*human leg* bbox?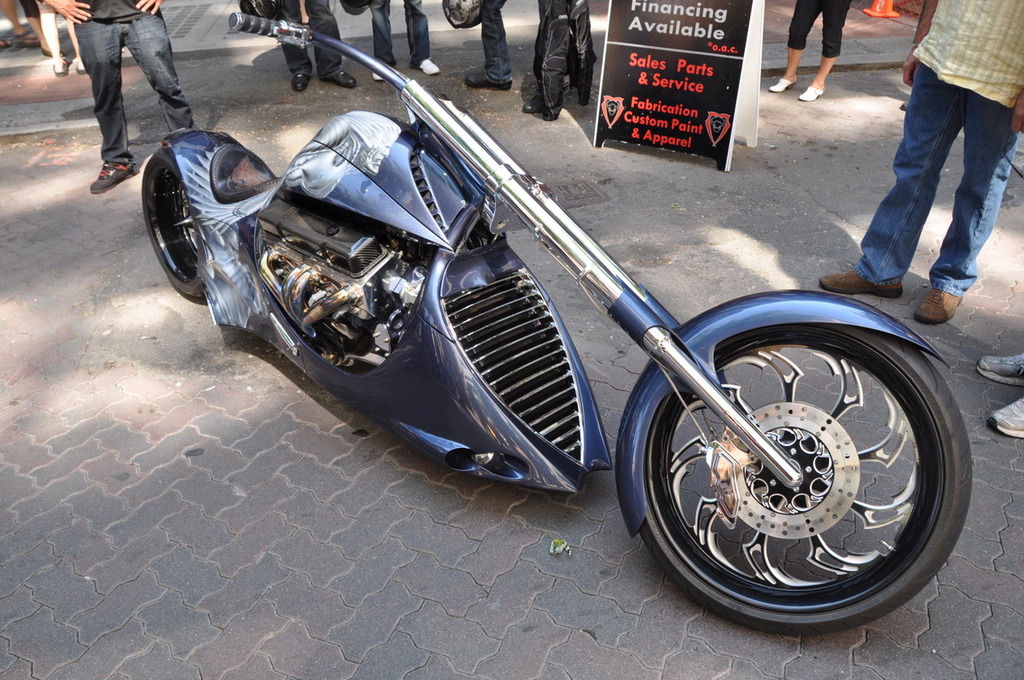
pyautogui.locateOnScreen(469, 0, 508, 81)
